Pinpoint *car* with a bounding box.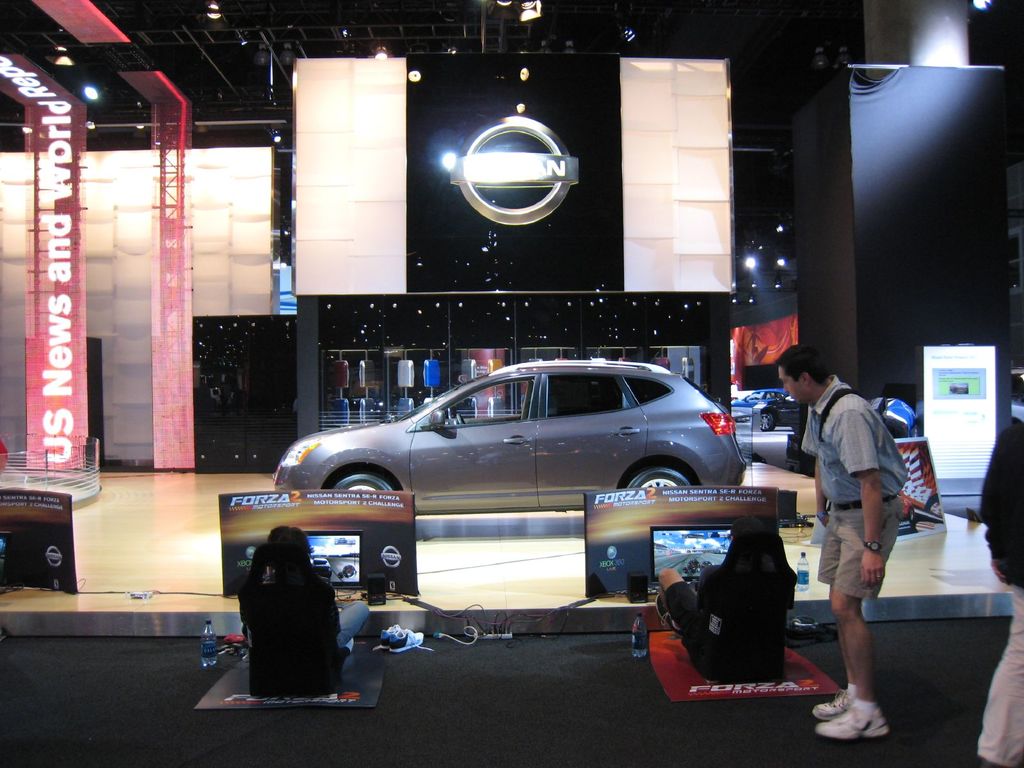
bbox=(733, 383, 787, 415).
